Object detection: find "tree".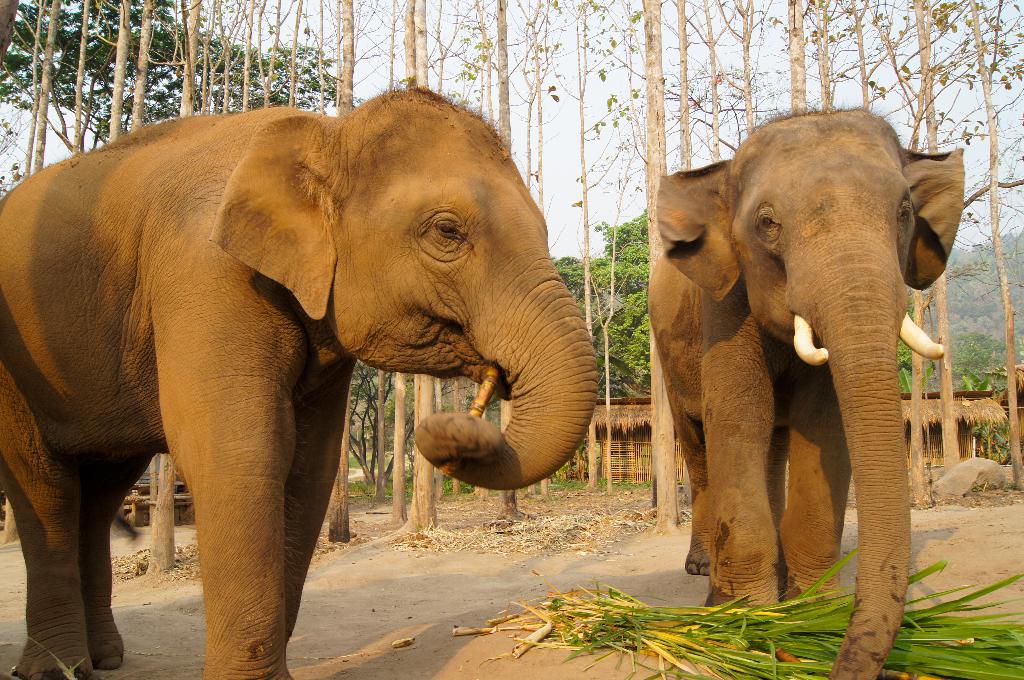
[left=493, top=0, right=512, bottom=524].
